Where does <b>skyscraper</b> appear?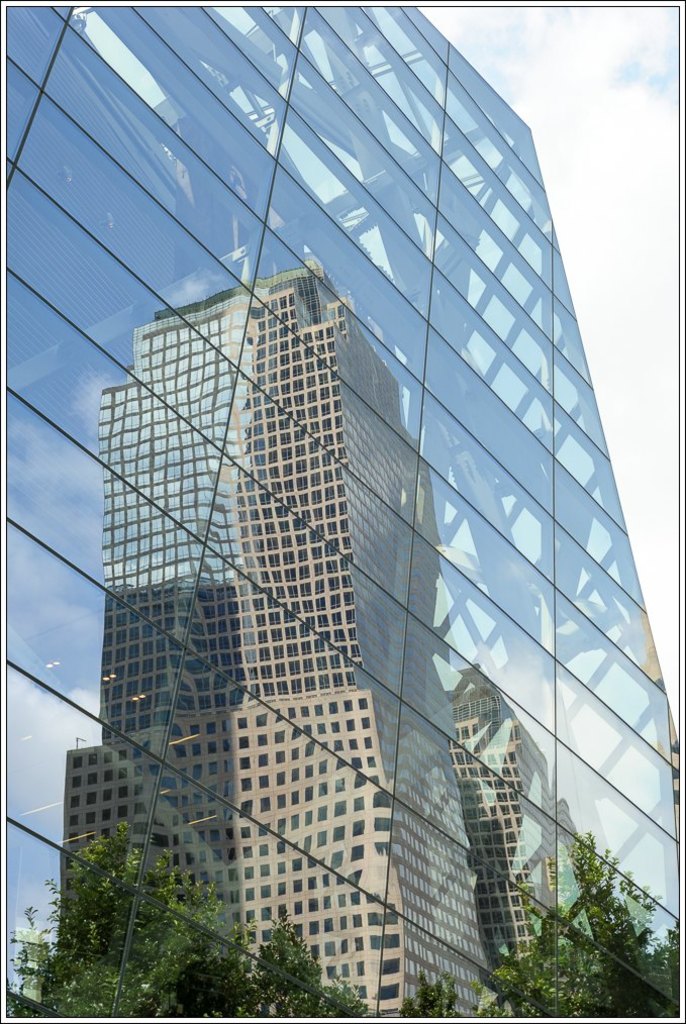
Appears at detection(0, 5, 685, 1020).
